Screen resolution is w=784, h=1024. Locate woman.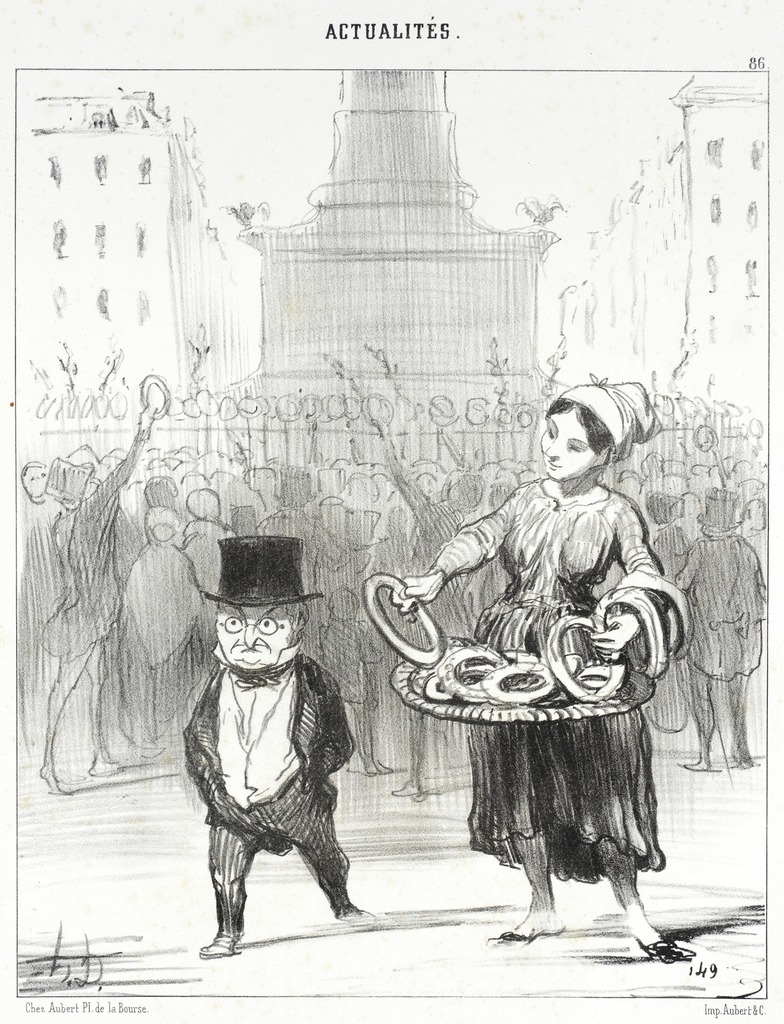
box=[408, 380, 678, 940].
